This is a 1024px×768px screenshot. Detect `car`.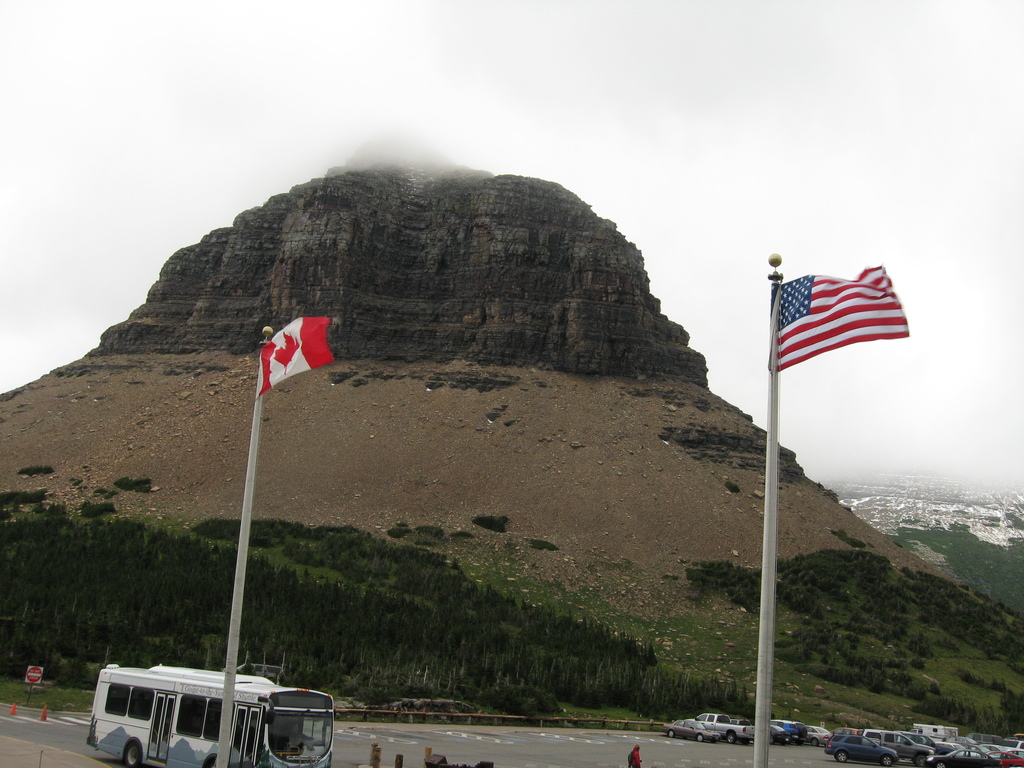
select_region(849, 721, 911, 749).
